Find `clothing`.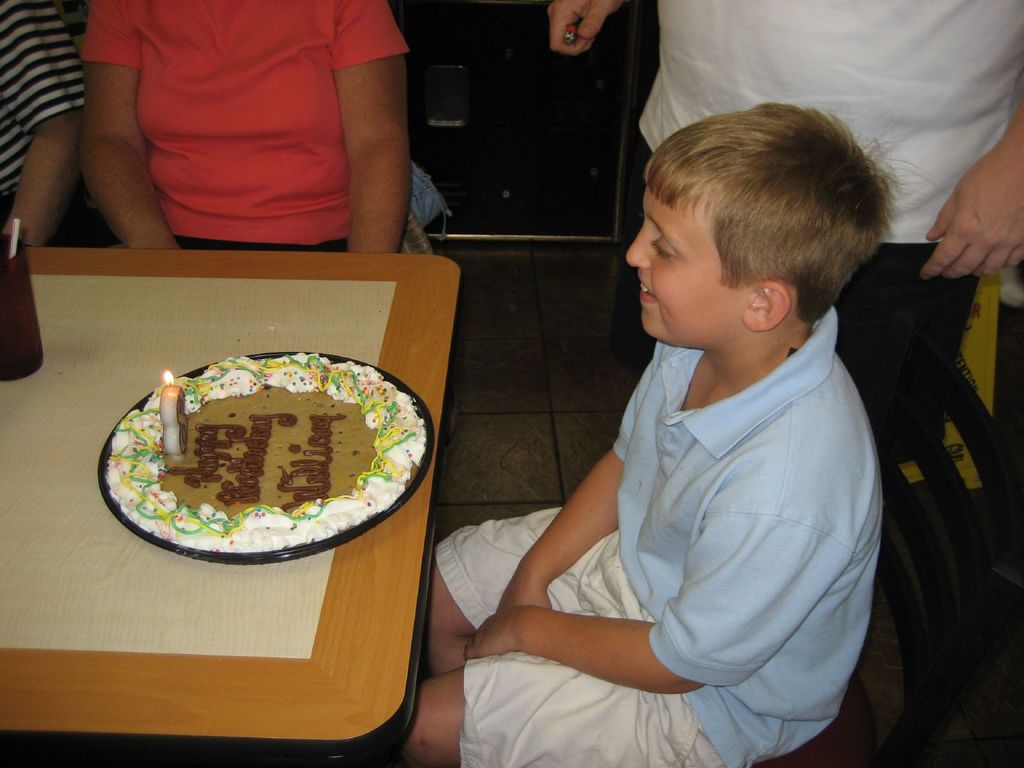
select_region(0, 1, 93, 246).
